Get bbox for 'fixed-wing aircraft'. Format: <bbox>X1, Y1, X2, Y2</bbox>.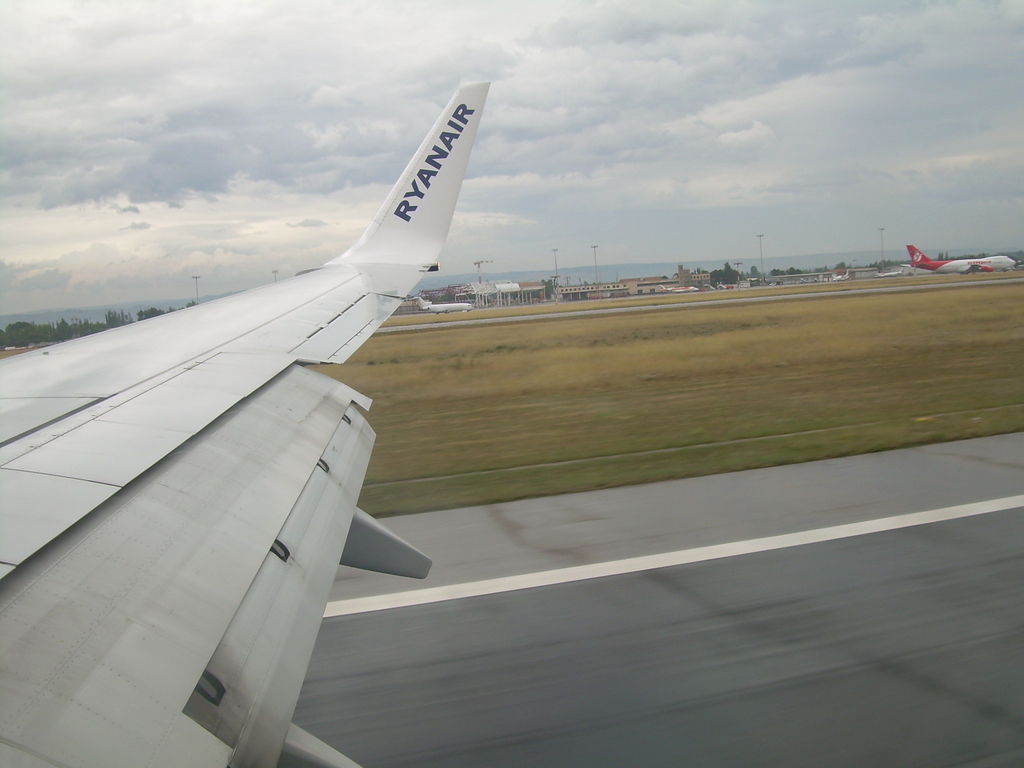
<bbox>905, 246, 1018, 273</bbox>.
